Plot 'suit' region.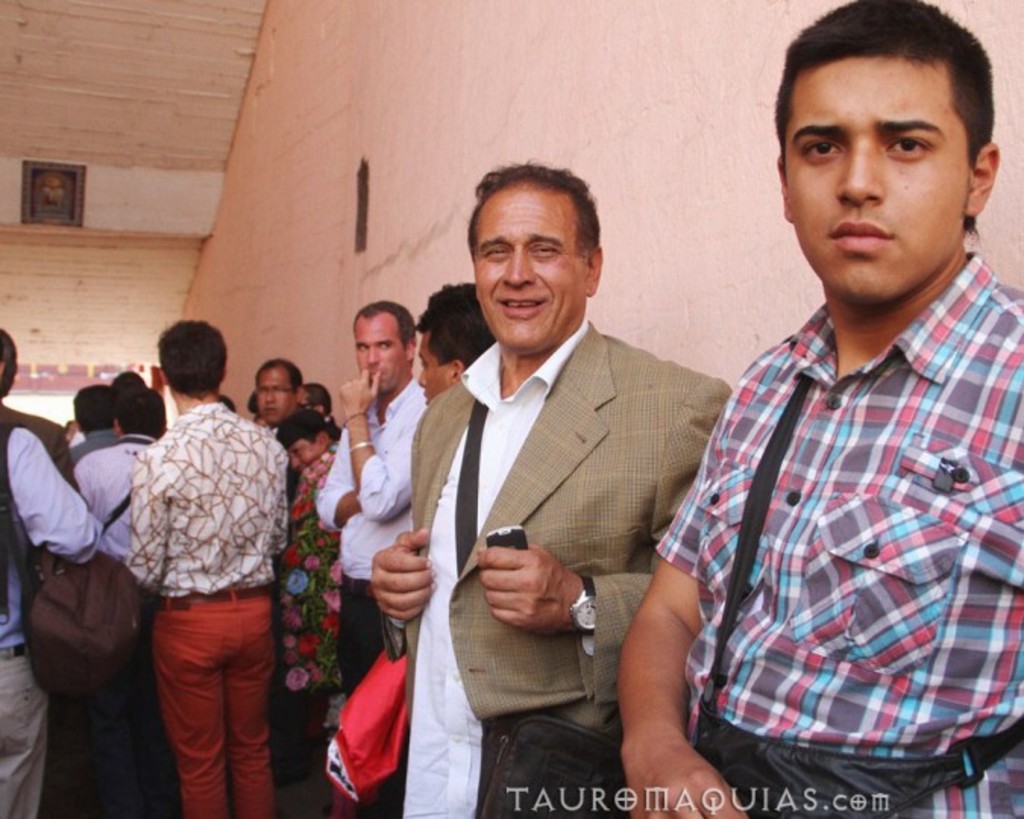
Plotted at crop(338, 253, 640, 795).
